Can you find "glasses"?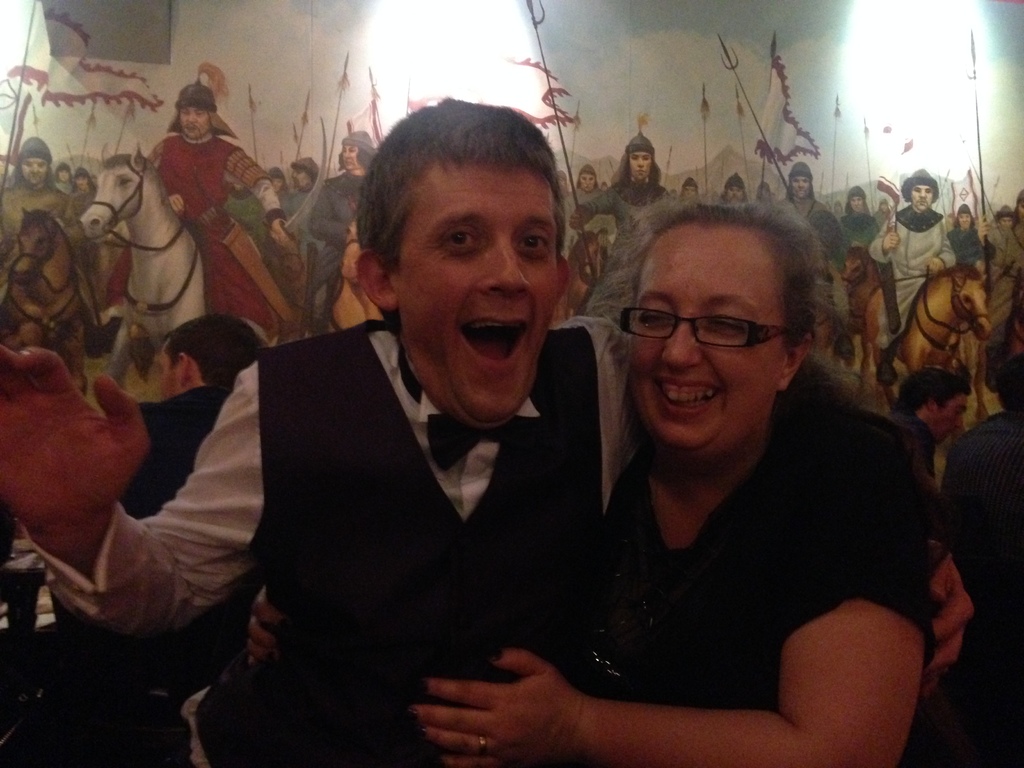
Yes, bounding box: region(617, 297, 788, 360).
